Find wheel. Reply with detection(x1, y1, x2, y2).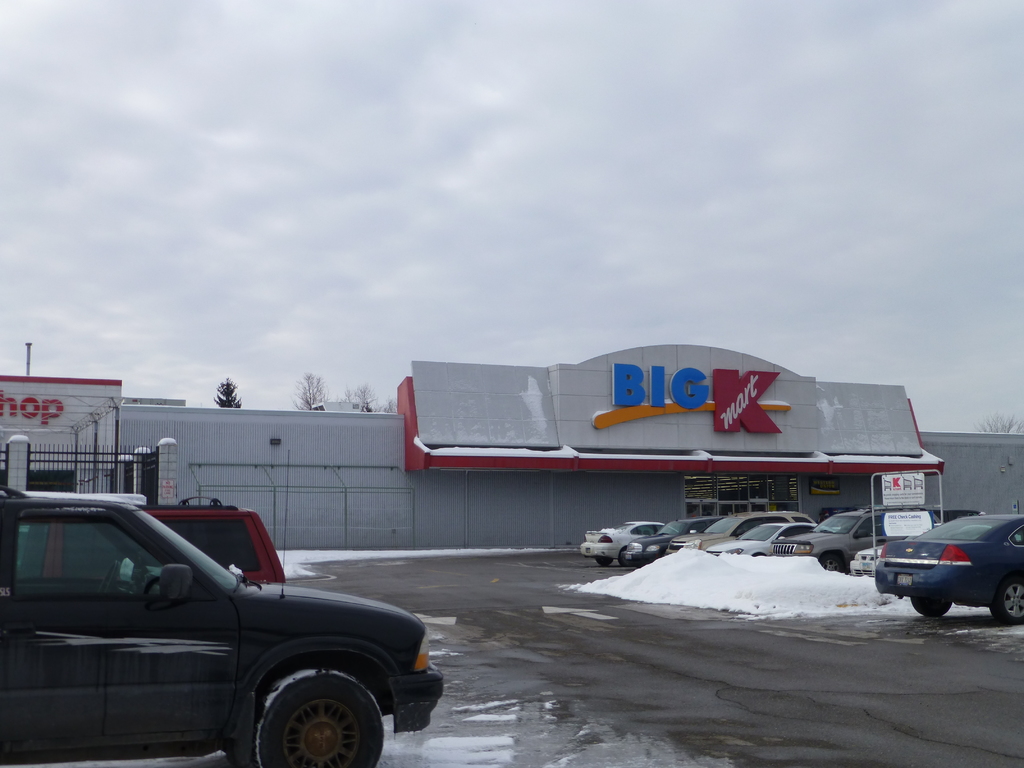
detection(98, 561, 115, 596).
